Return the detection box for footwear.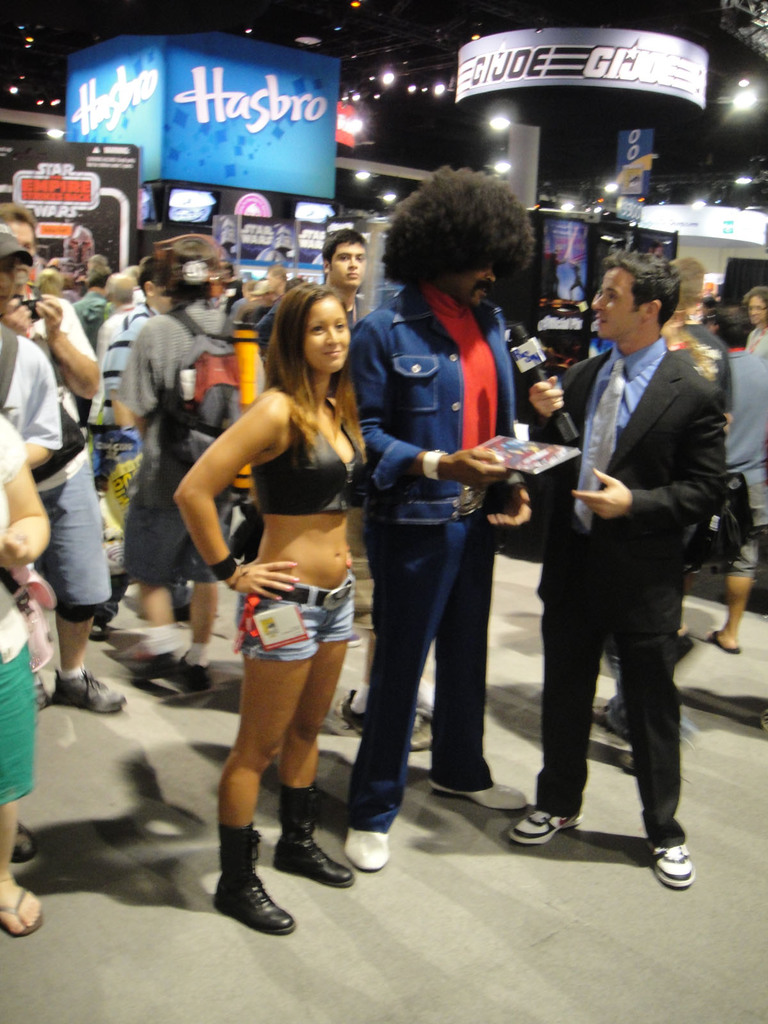
detection(177, 641, 206, 691).
